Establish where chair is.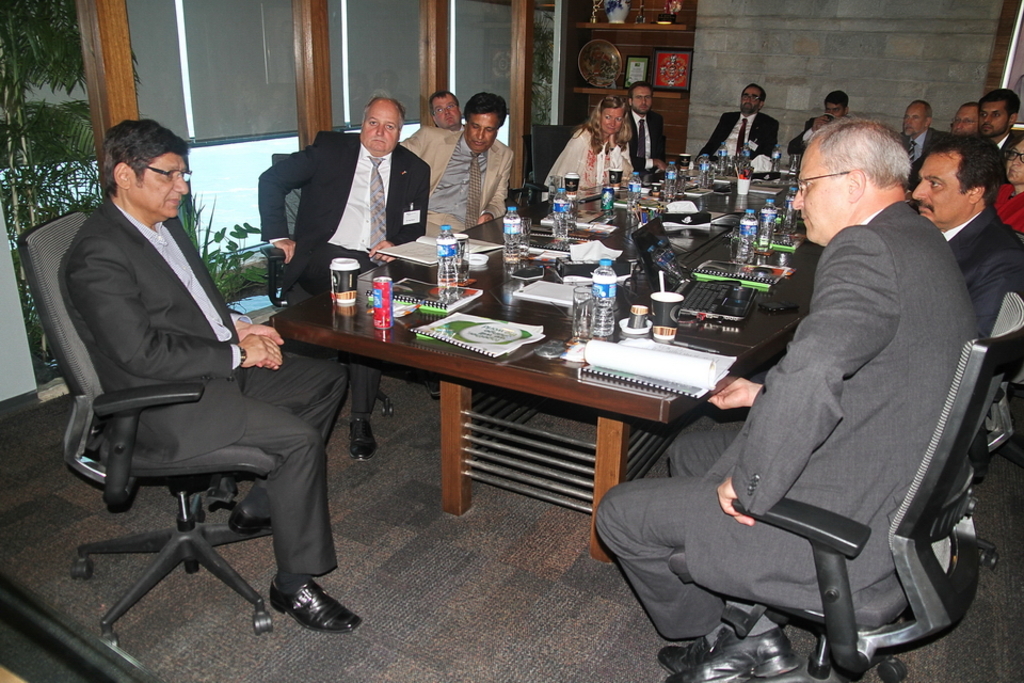
Established at 666, 290, 1023, 682.
